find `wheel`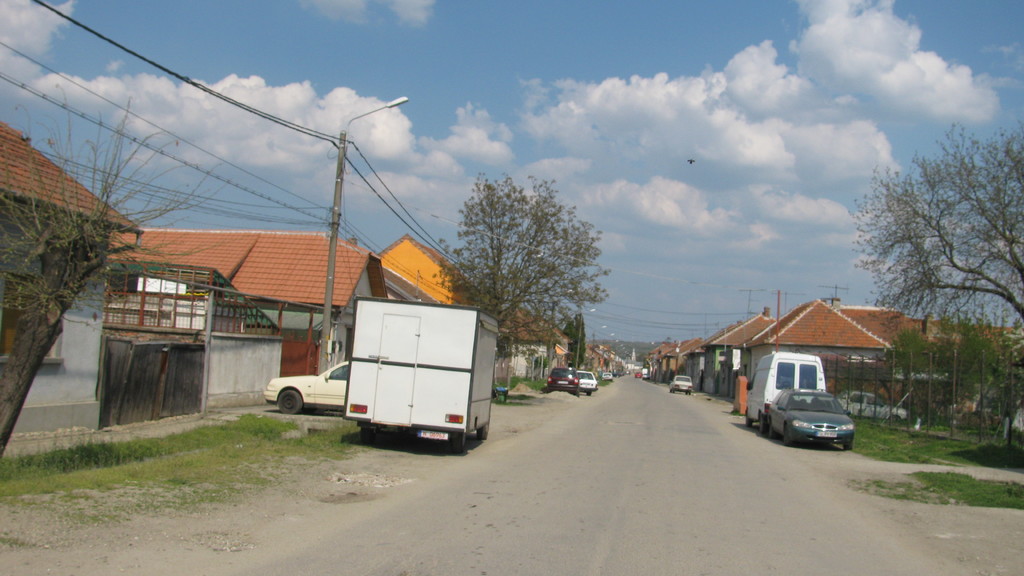
bbox=[586, 385, 591, 393]
